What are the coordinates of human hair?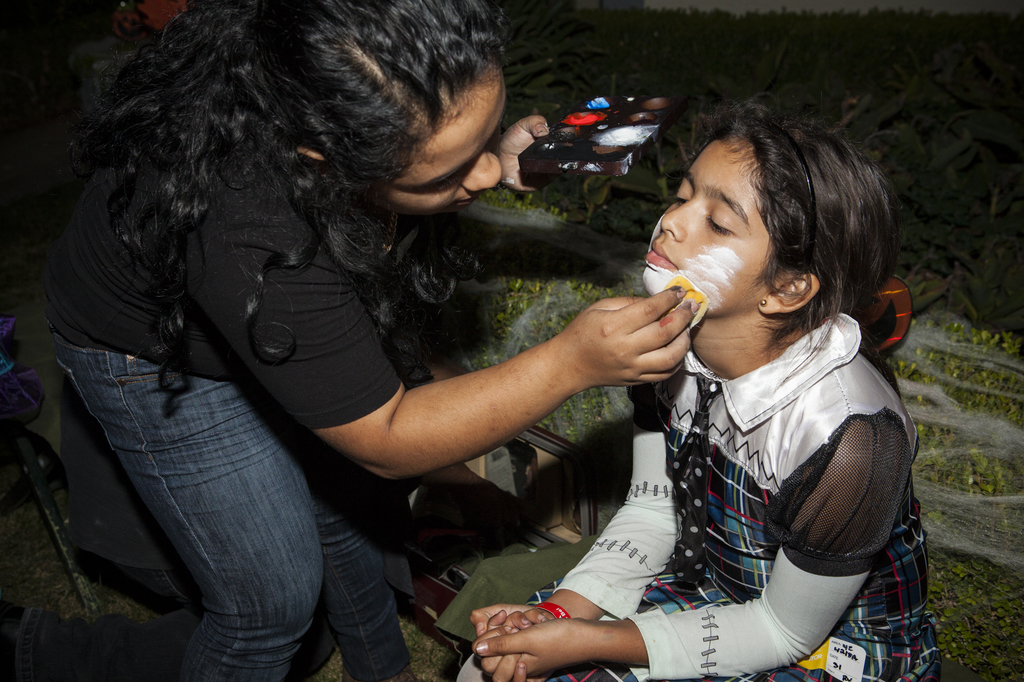
[76,12,548,376].
